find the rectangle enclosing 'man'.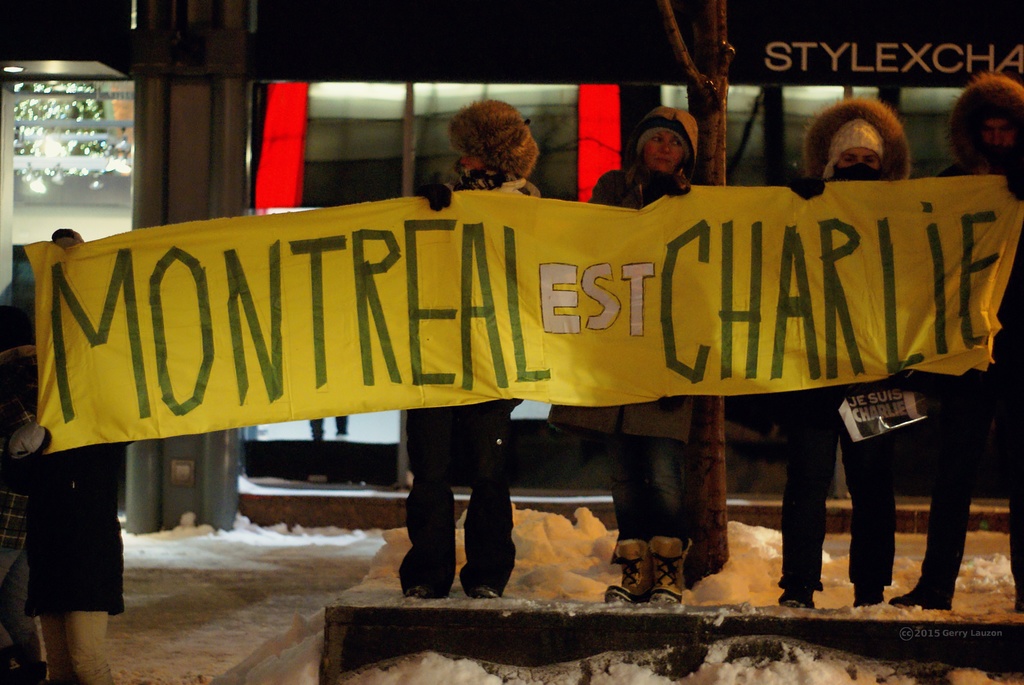
x1=884, y1=71, x2=1023, y2=611.
